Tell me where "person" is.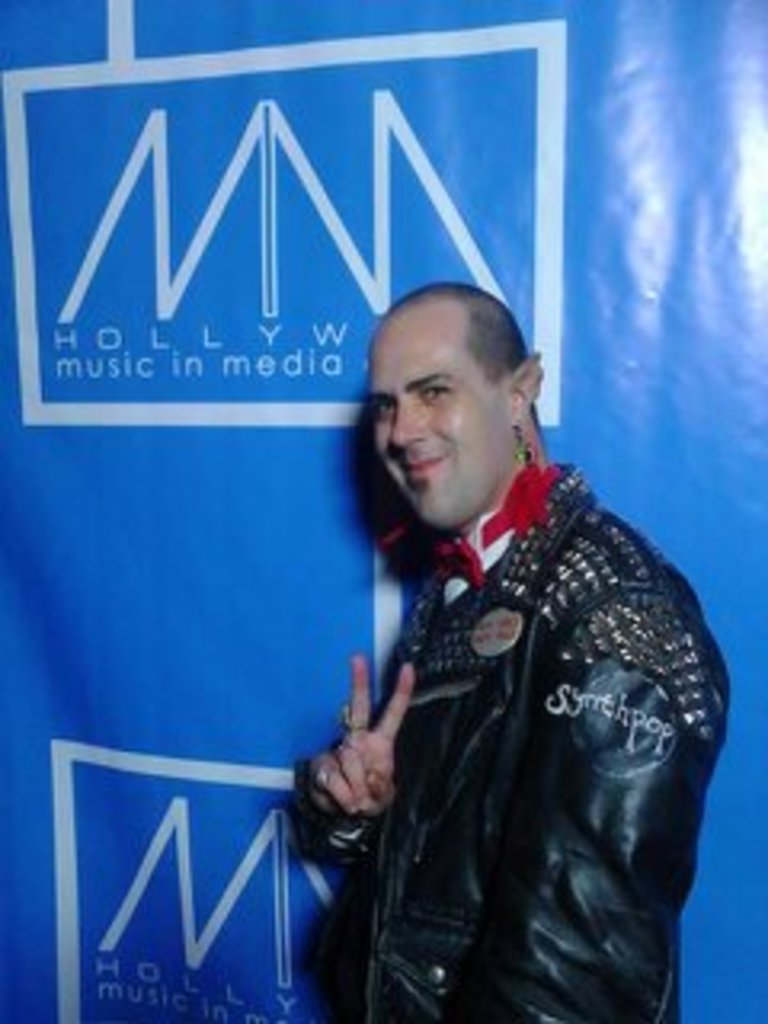
"person" is at 259,195,707,1023.
